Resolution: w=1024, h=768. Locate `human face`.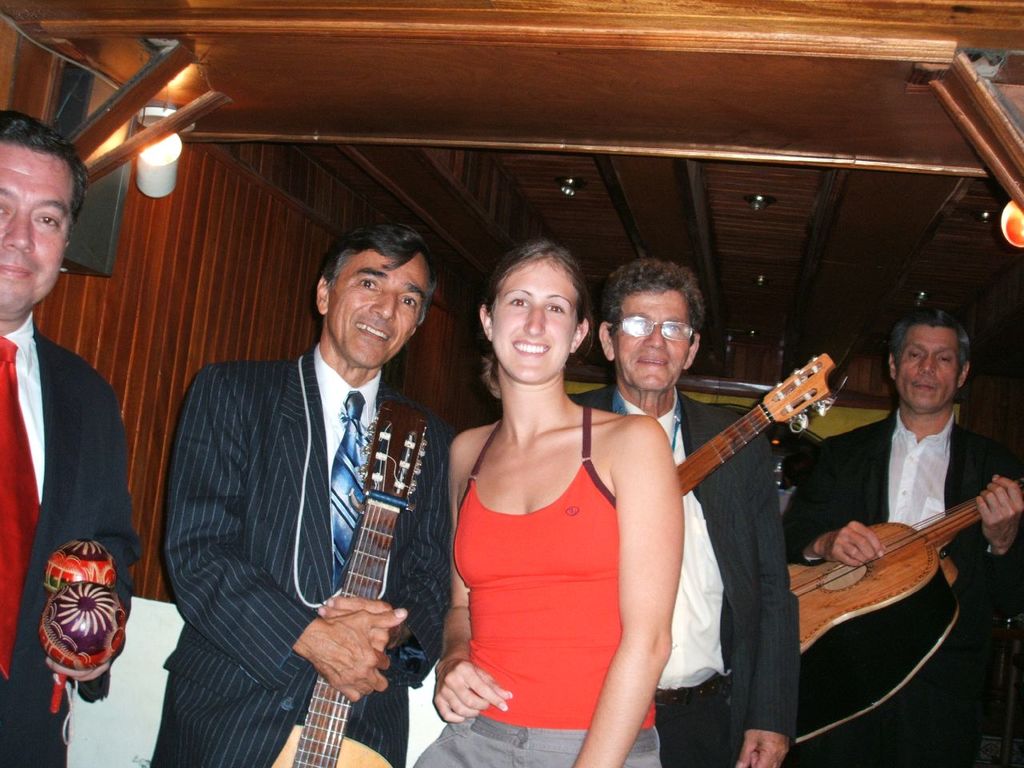
(492, 261, 578, 379).
